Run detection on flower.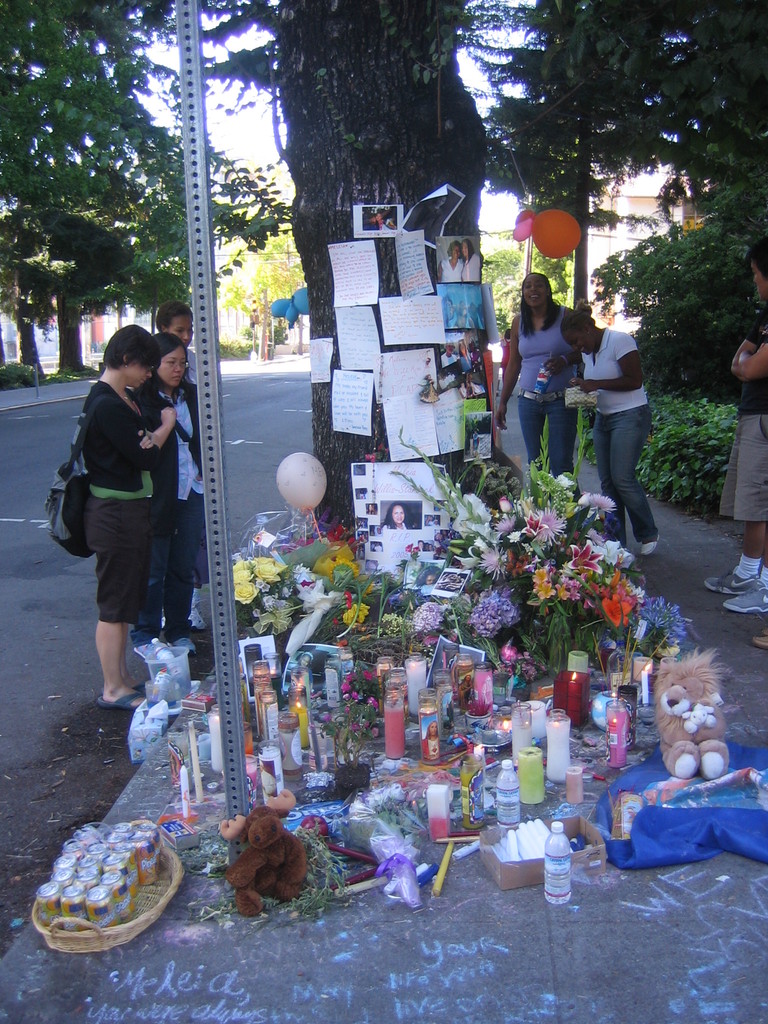
Result: {"x1": 506, "y1": 541, "x2": 538, "y2": 570}.
